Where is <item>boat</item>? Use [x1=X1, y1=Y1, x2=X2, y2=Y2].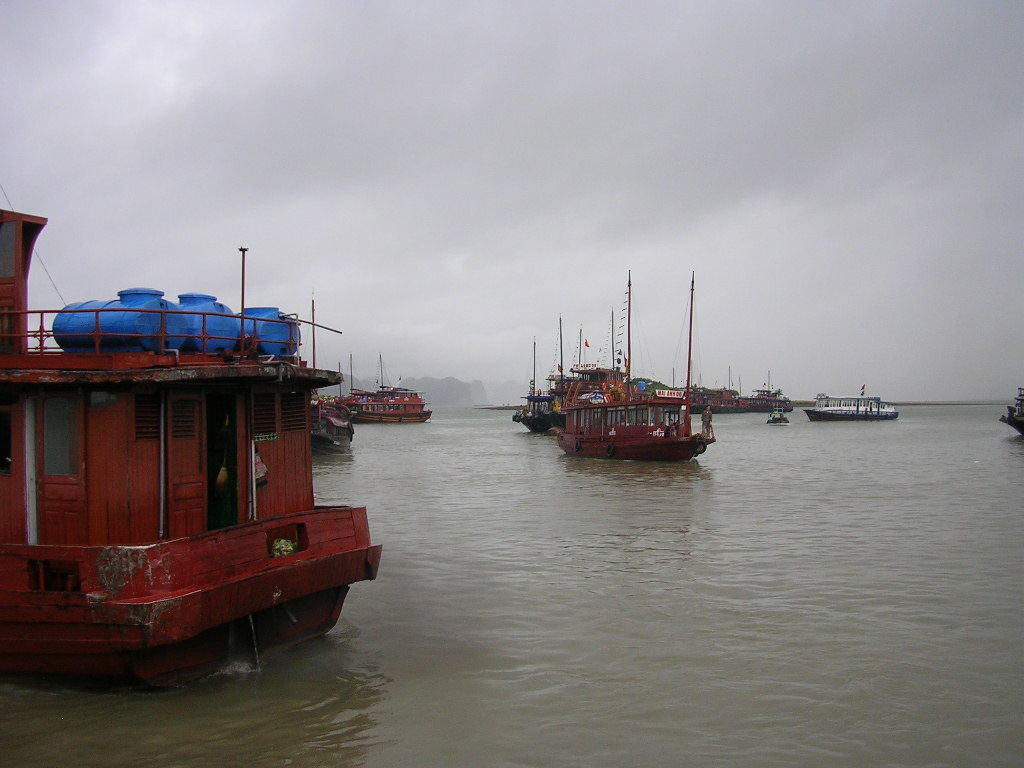
[x1=513, y1=342, x2=554, y2=434].
